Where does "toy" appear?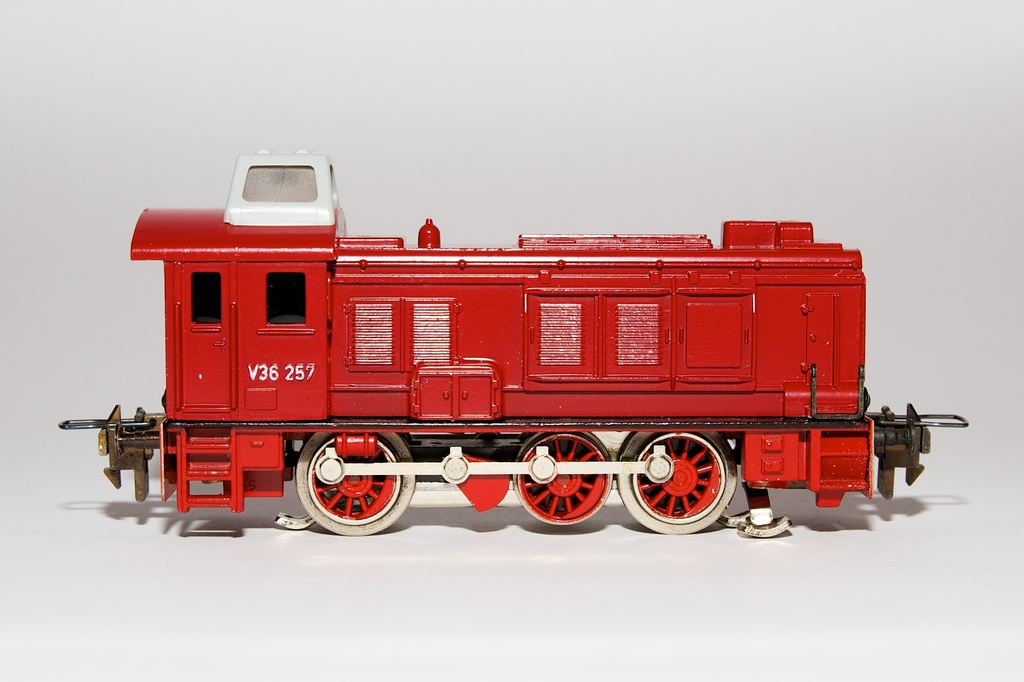
Appears at crop(98, 179, 854, 540).
